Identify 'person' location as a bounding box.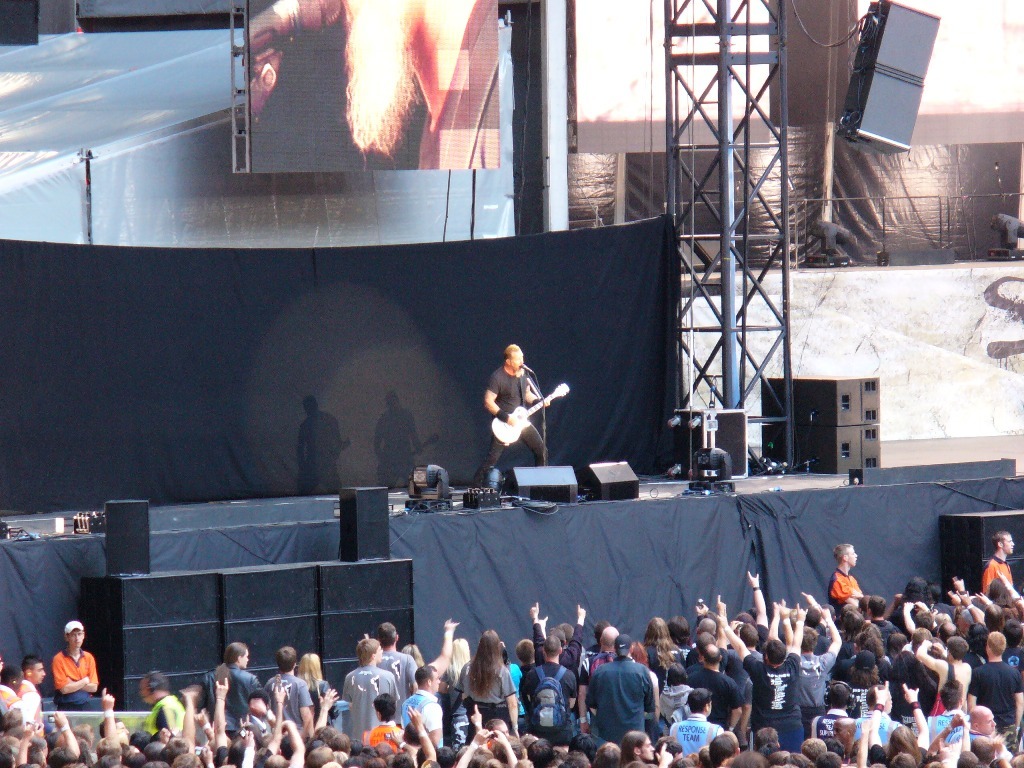
left=481, top=344, right=549, bottom=506.
